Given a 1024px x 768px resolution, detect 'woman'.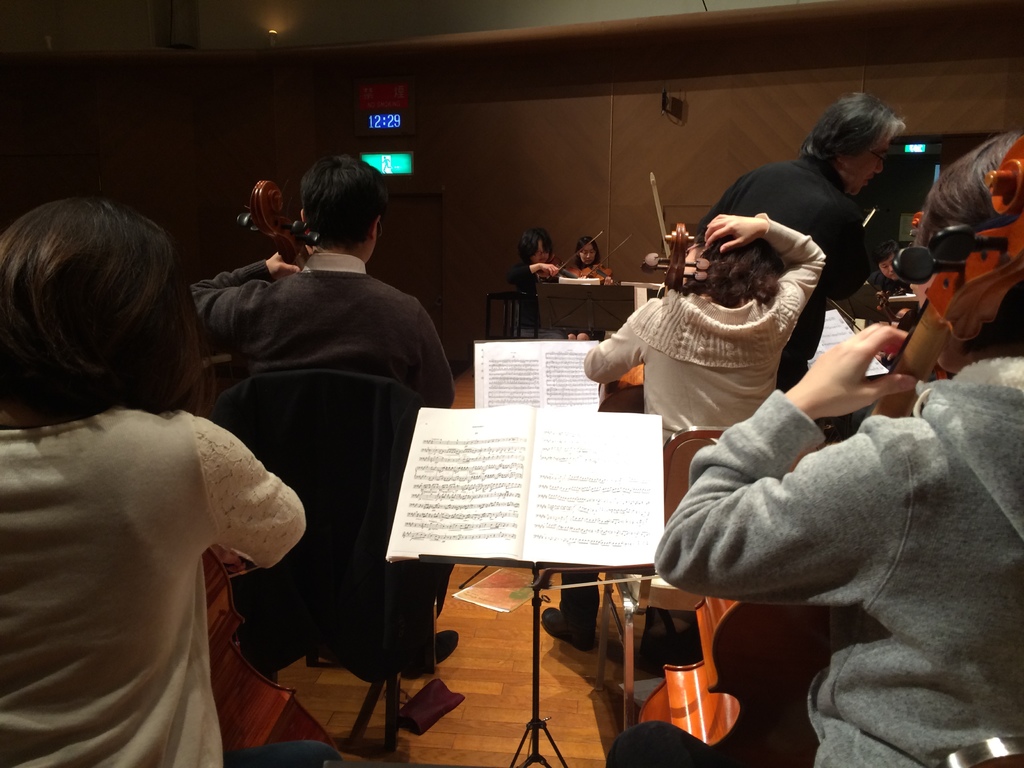
rect(513, 229, 564, 291).
